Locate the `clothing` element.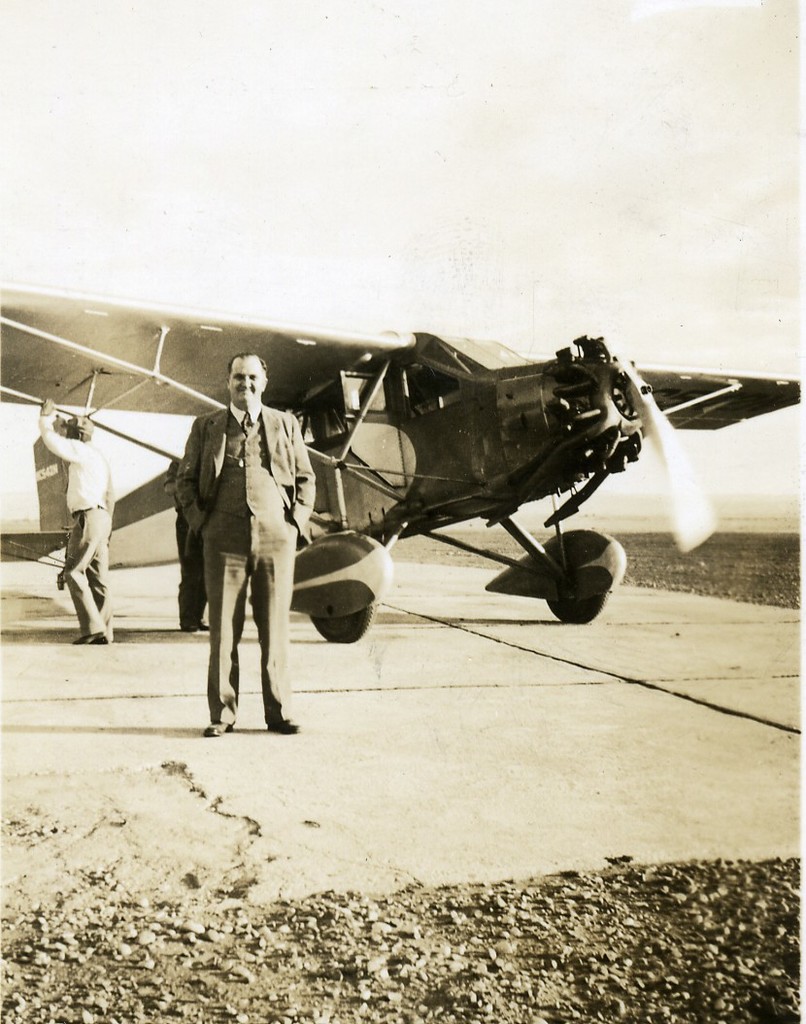
Element bbox: 172:398:331:715.
